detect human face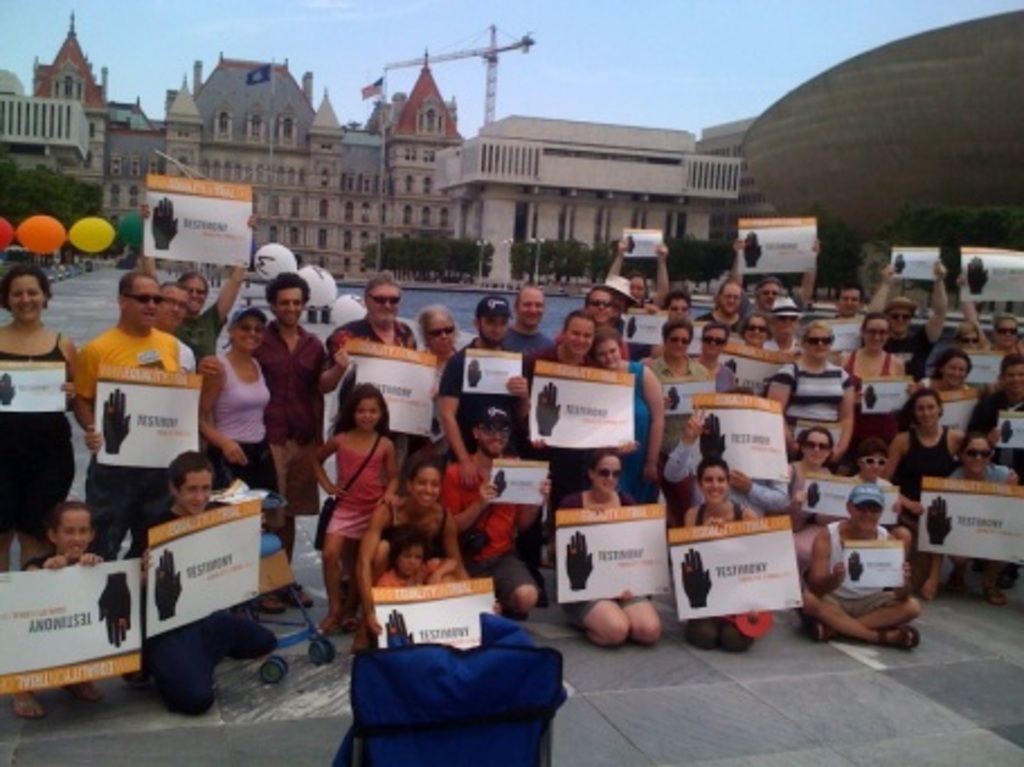
crop(959, 432, 992, 470)
